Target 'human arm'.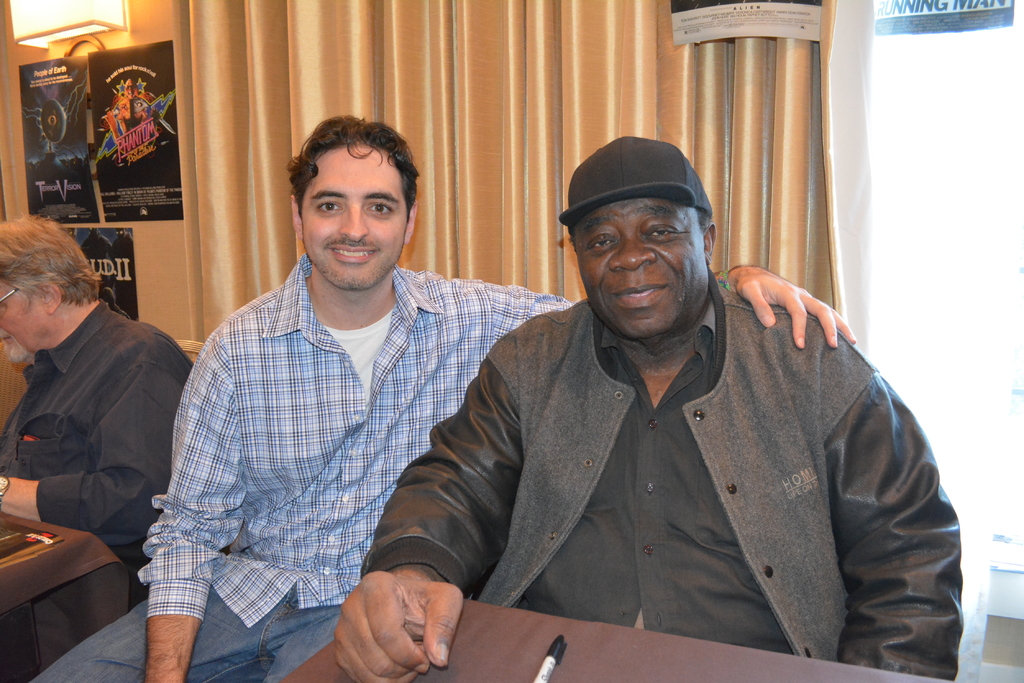
Target region: (330, 357, 524, 682).
